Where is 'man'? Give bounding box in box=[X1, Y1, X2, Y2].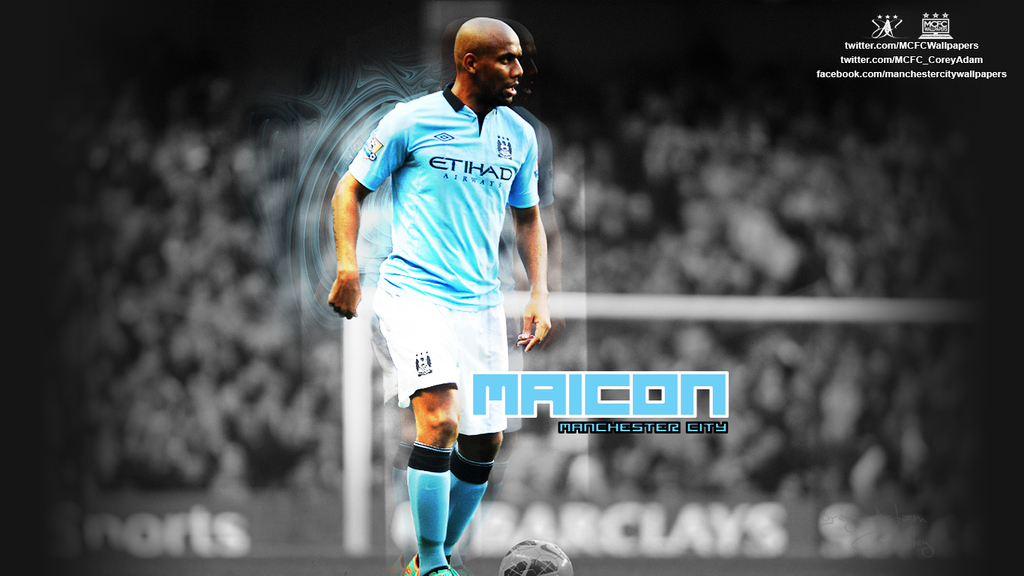
box=[321, 23, 585, 539].
